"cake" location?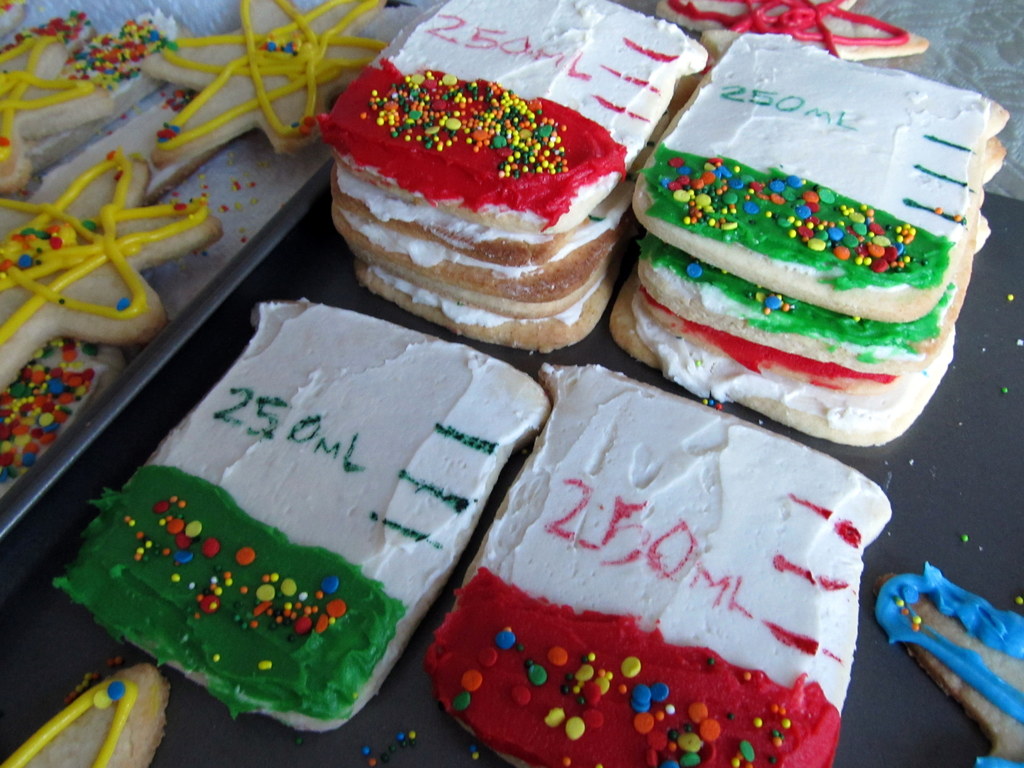
bbox=[323, 0, 706, 232]
